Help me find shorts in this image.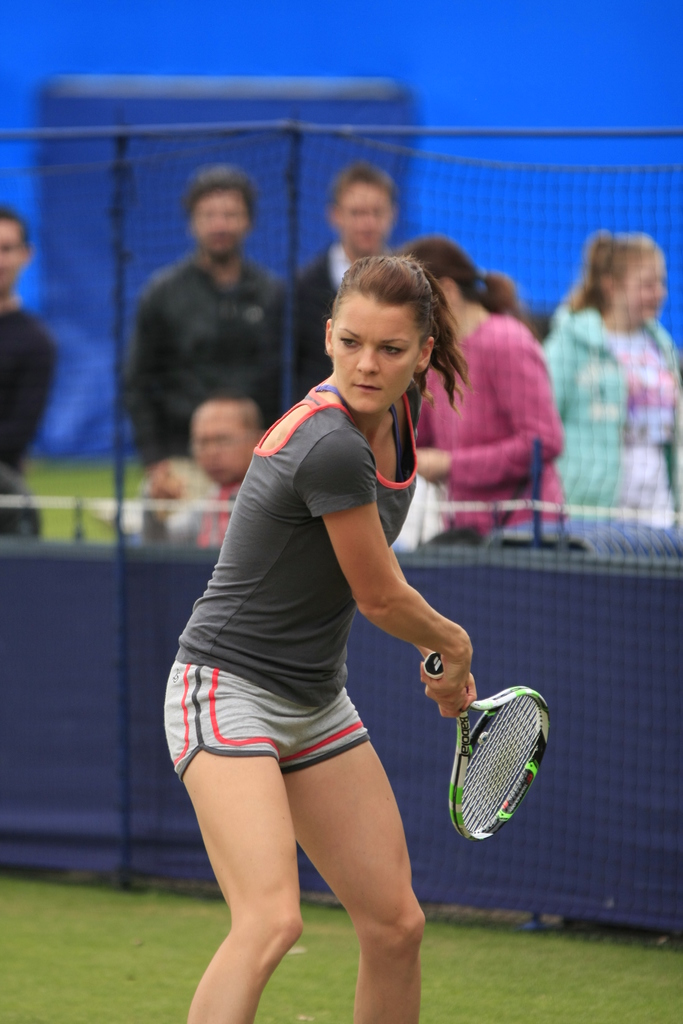
Found it: BBox(185, 707, 420, 798).
